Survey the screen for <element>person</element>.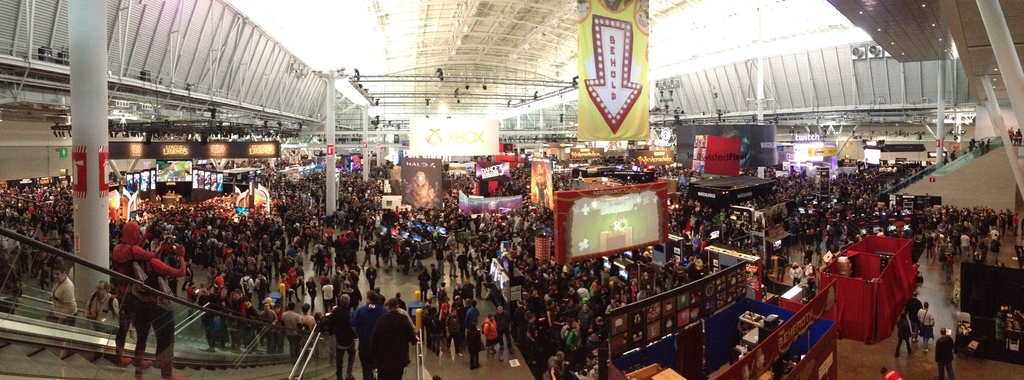
Survey found: detection(961, 227, 972, 263).
